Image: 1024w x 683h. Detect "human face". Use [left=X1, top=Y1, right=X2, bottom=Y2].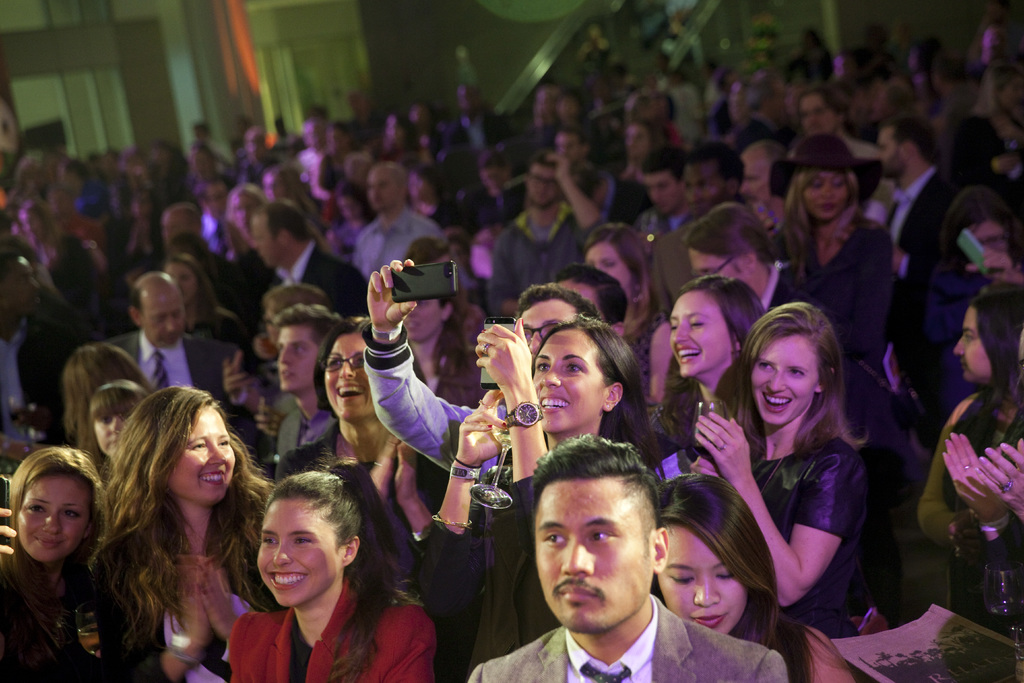
[left=87, top=407, right=136, bottom=457].
